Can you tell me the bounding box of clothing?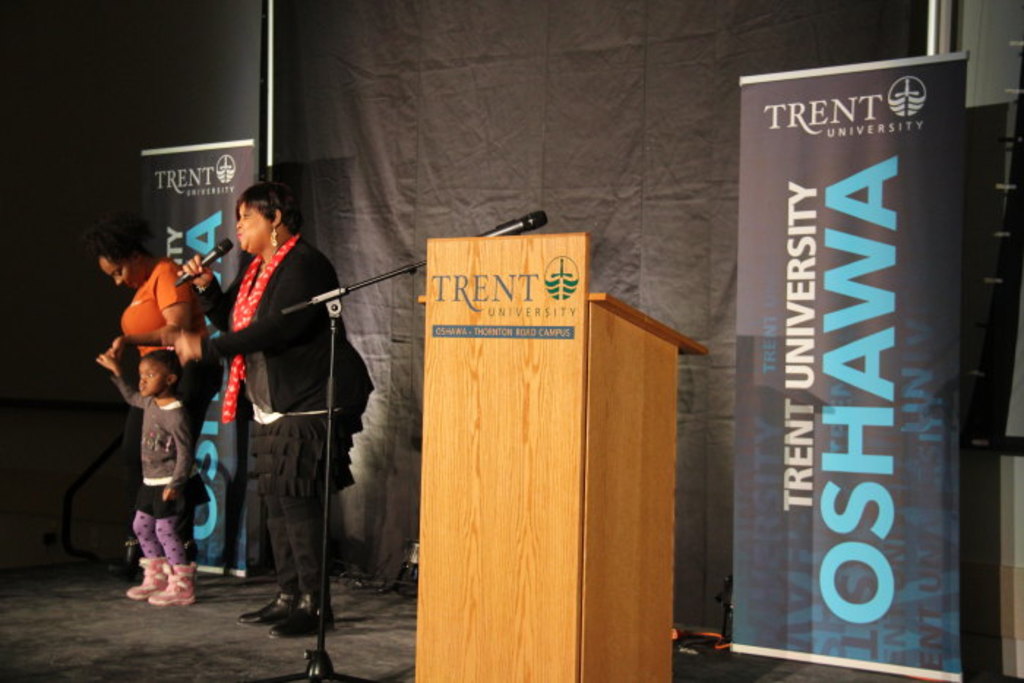
detection(117, 257, 225, 439).
